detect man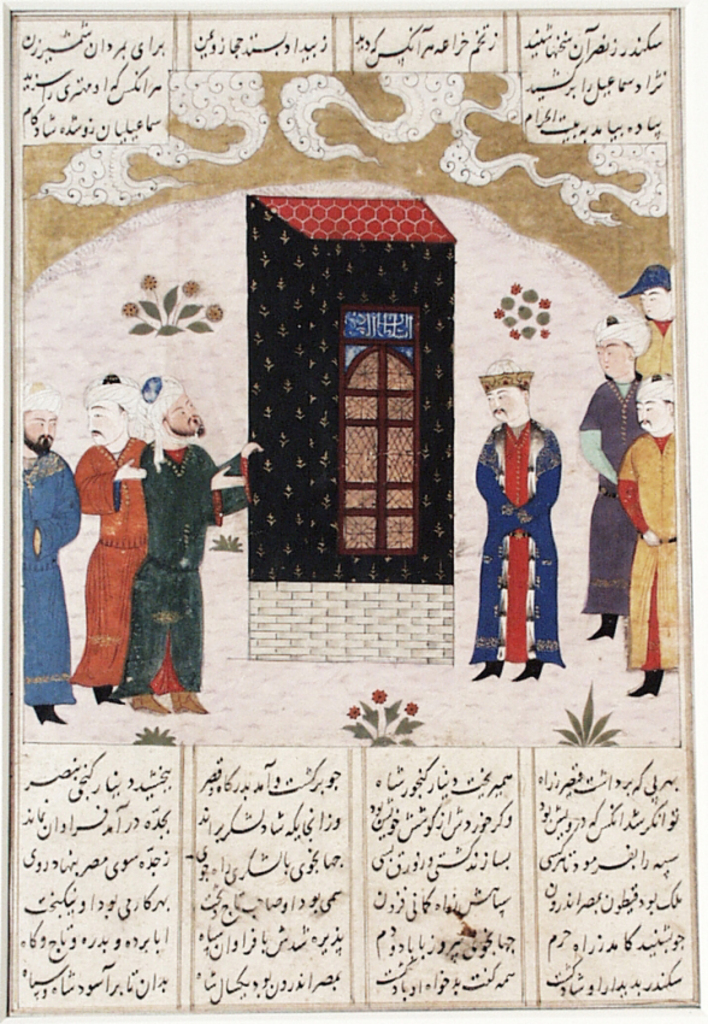
467 360 582 682
